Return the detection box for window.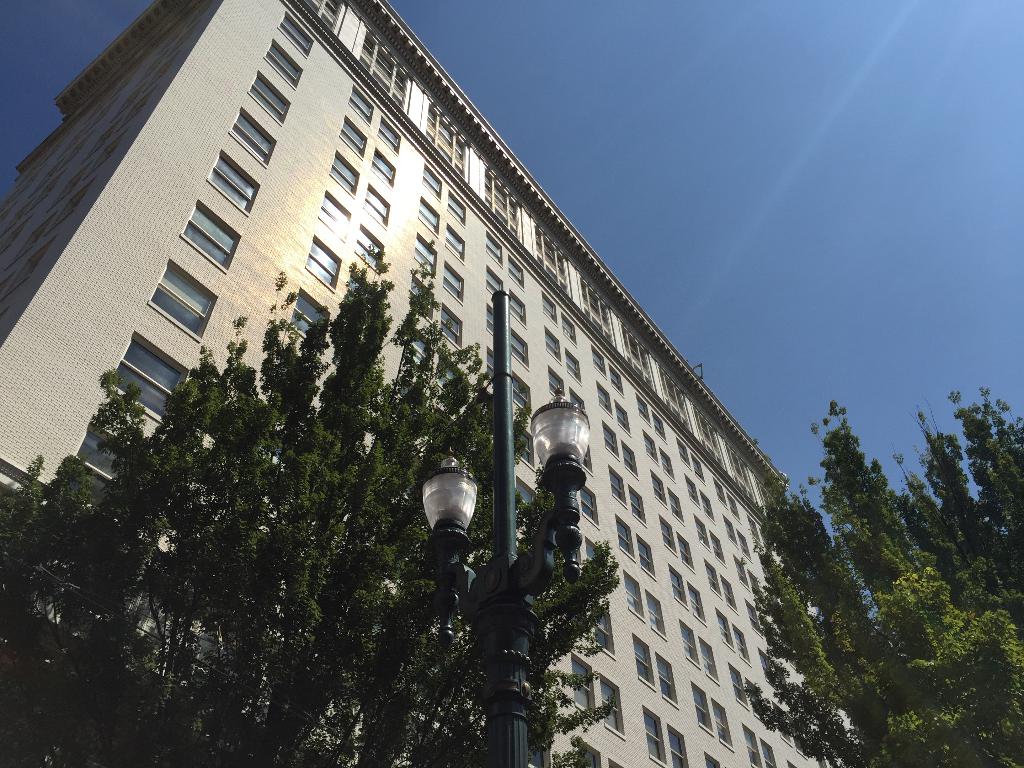
(95, 424, 131, 497).
